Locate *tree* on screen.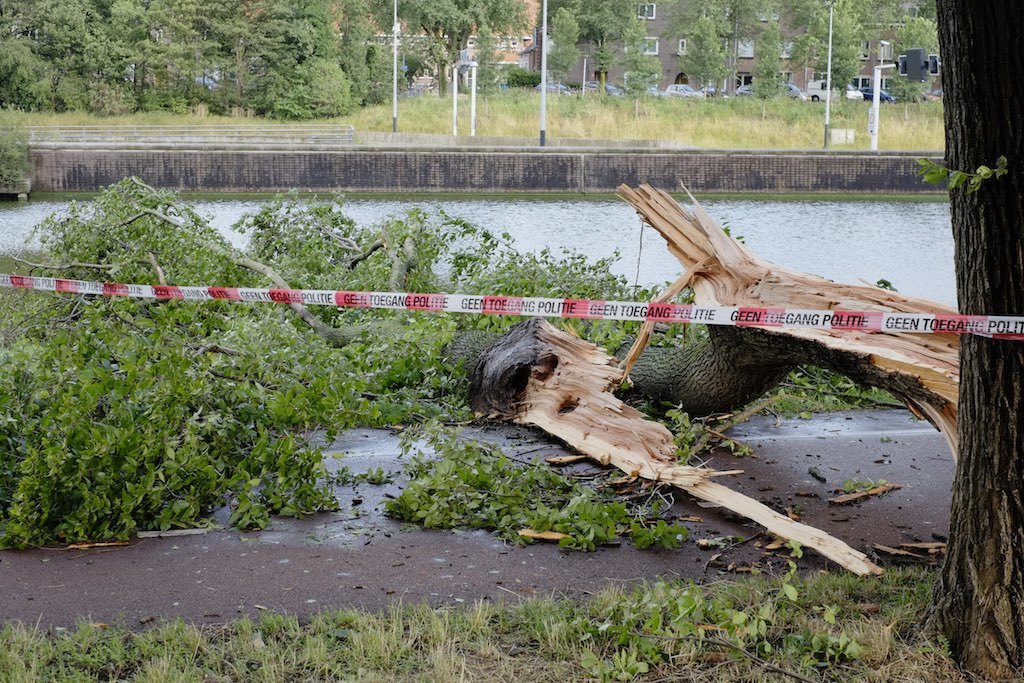
On screen at bbox=[557, 0, 616, 104].
